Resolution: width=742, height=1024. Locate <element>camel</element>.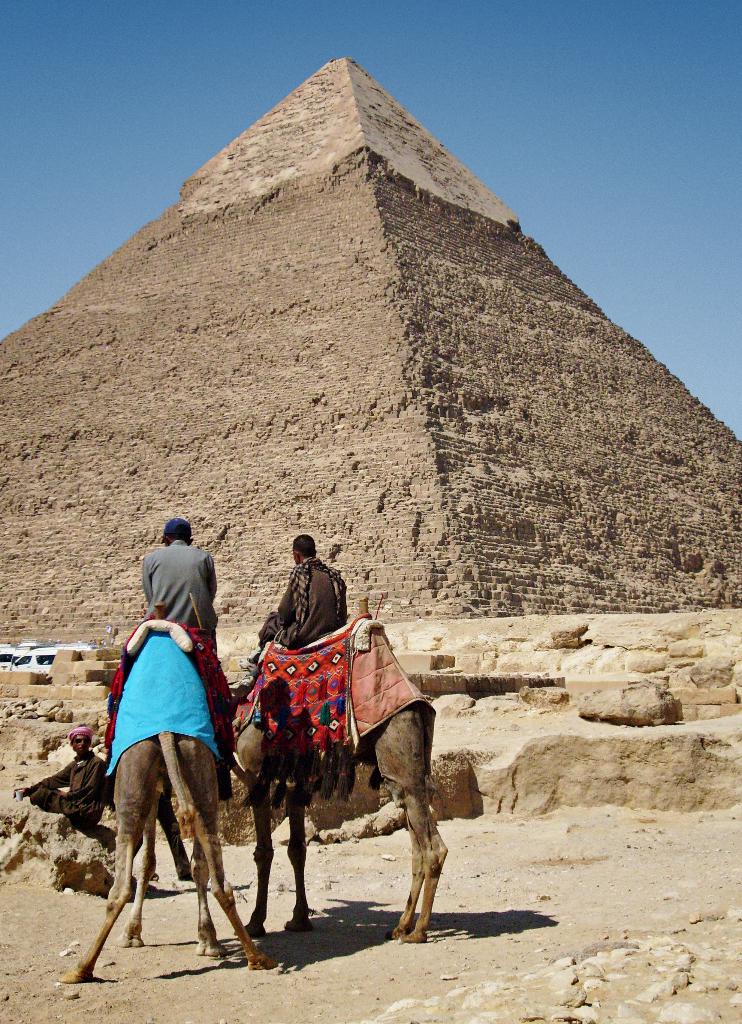
pyautogui.locateOnScreen(232, 652, 449, 958).
